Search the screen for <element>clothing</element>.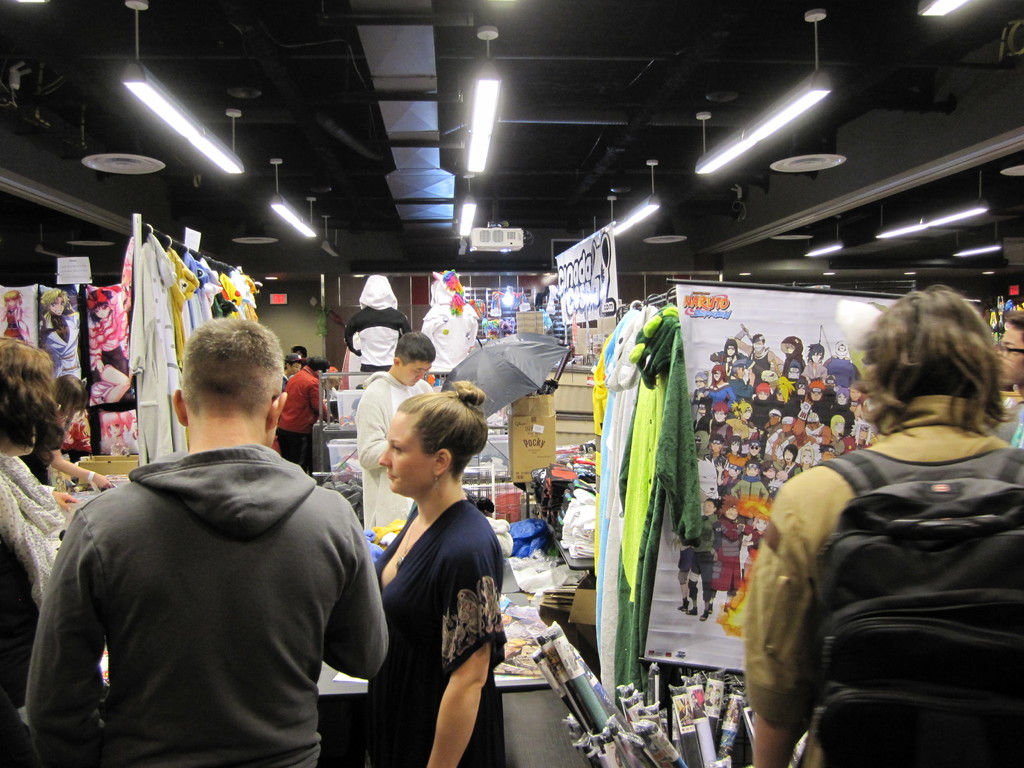
Found at crop(365, 499, 508, 767).
